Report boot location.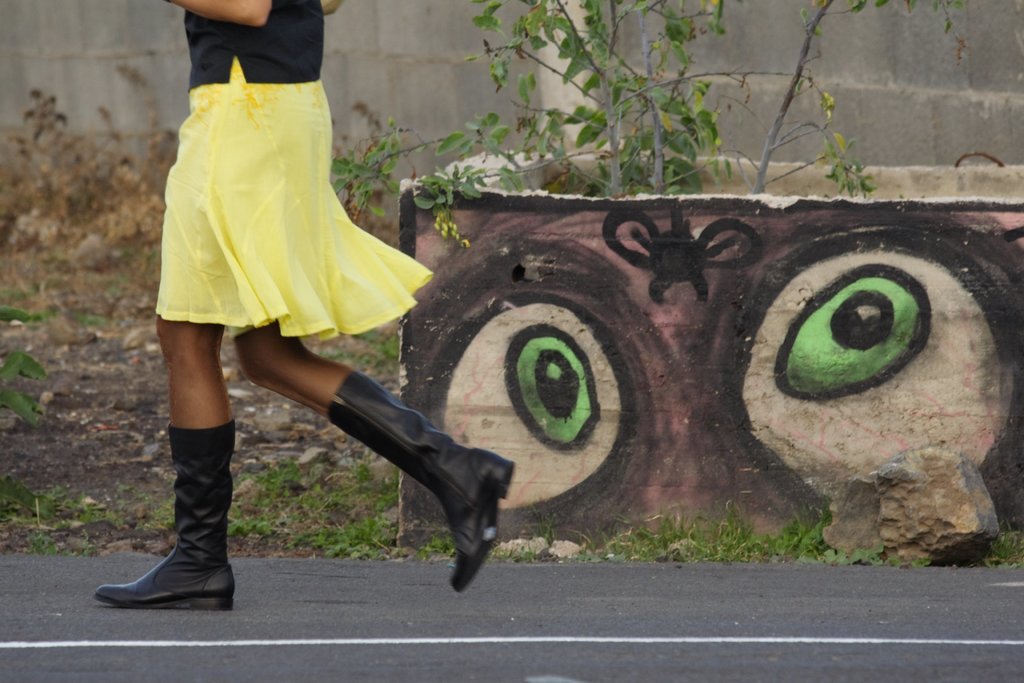
Report: bbox=[323, 377, 518, 588].
